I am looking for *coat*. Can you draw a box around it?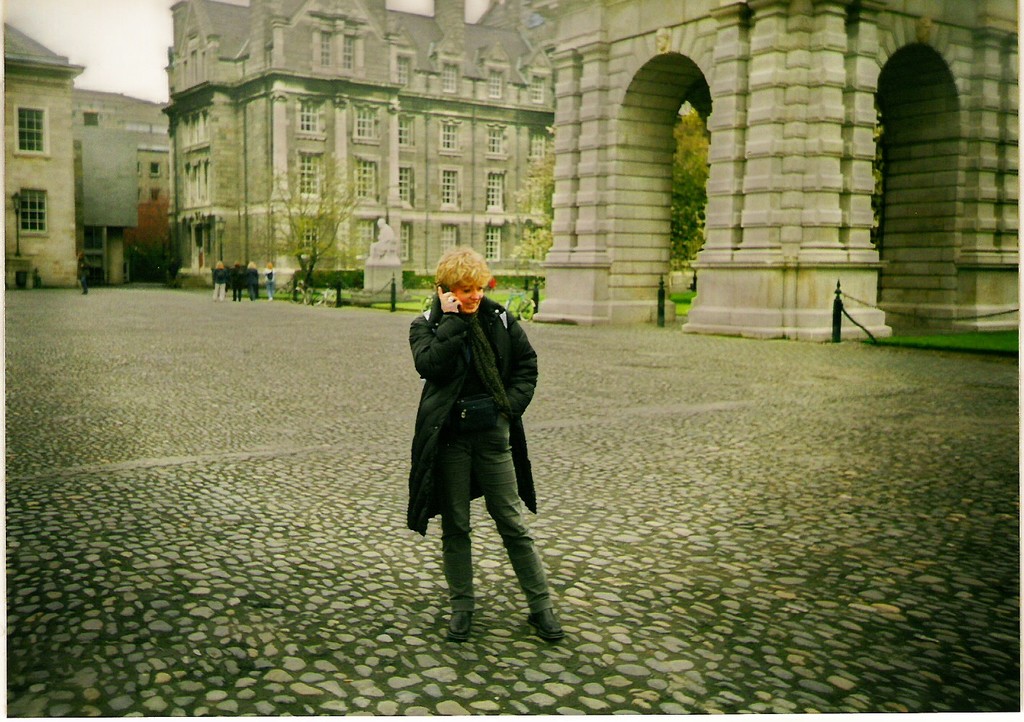
Sure, the bounding box is detection(406, 271, 545, 570).
